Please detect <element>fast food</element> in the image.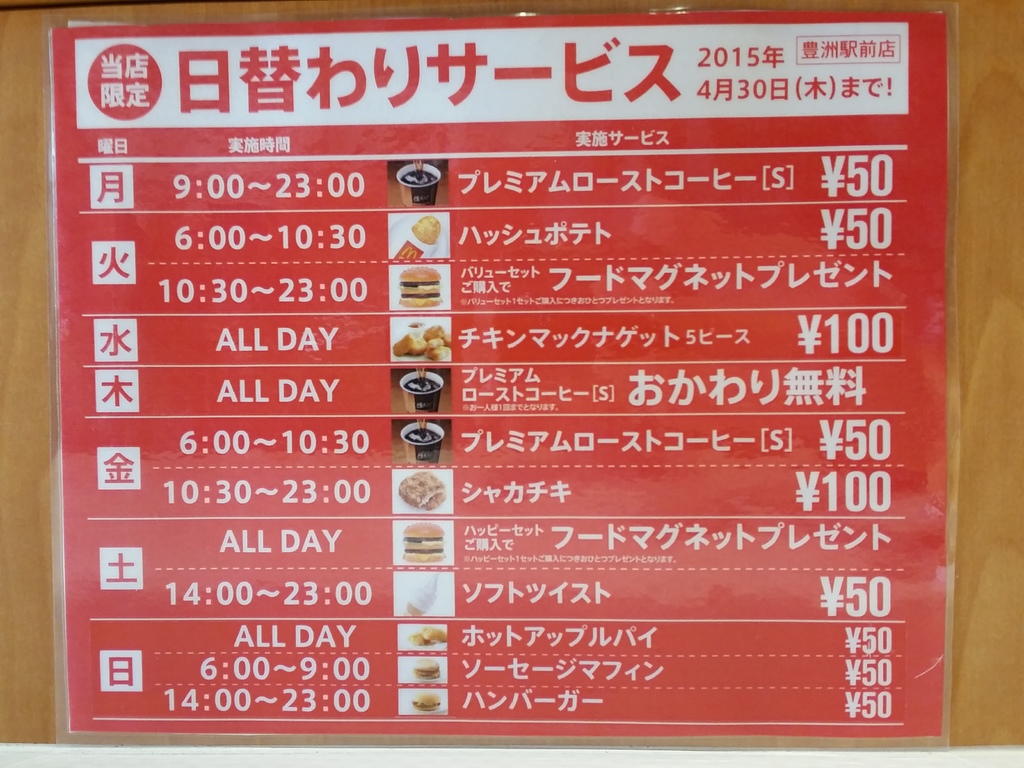
region(397, 513, 449, 561).
